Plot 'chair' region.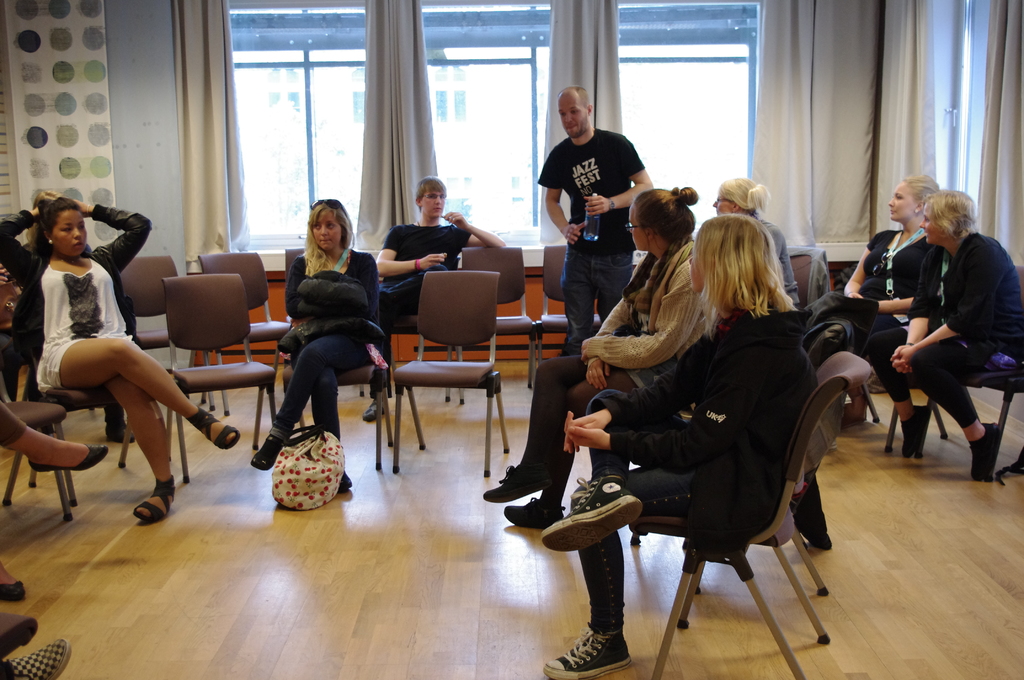
Plotted at region(114, 257, 210, 408).
